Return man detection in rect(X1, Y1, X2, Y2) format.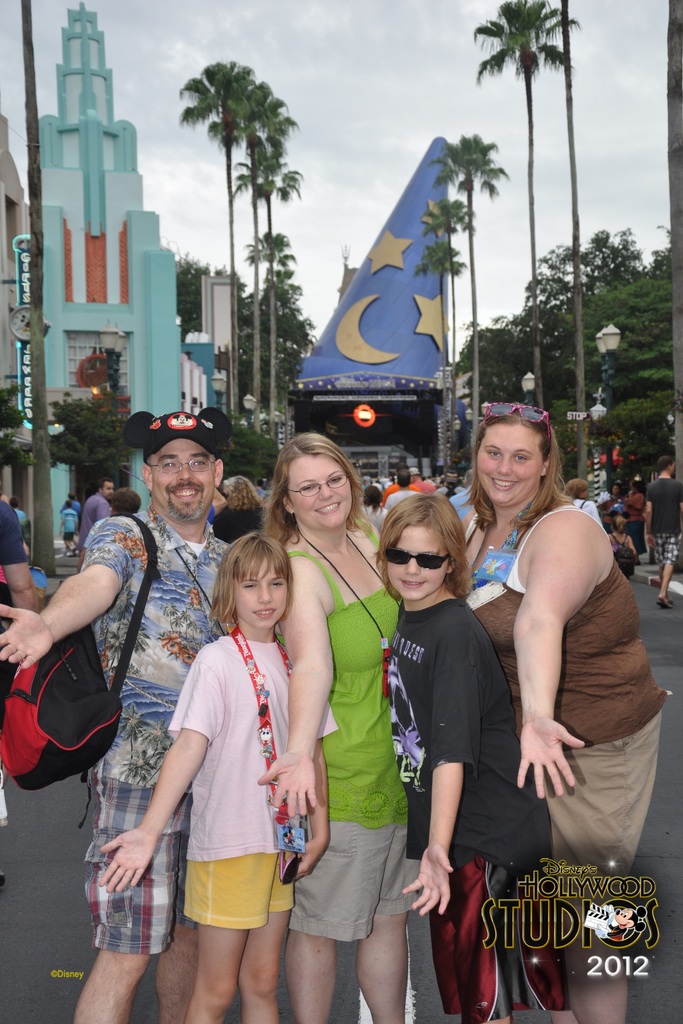
rect(78, 488, 143, 568).
